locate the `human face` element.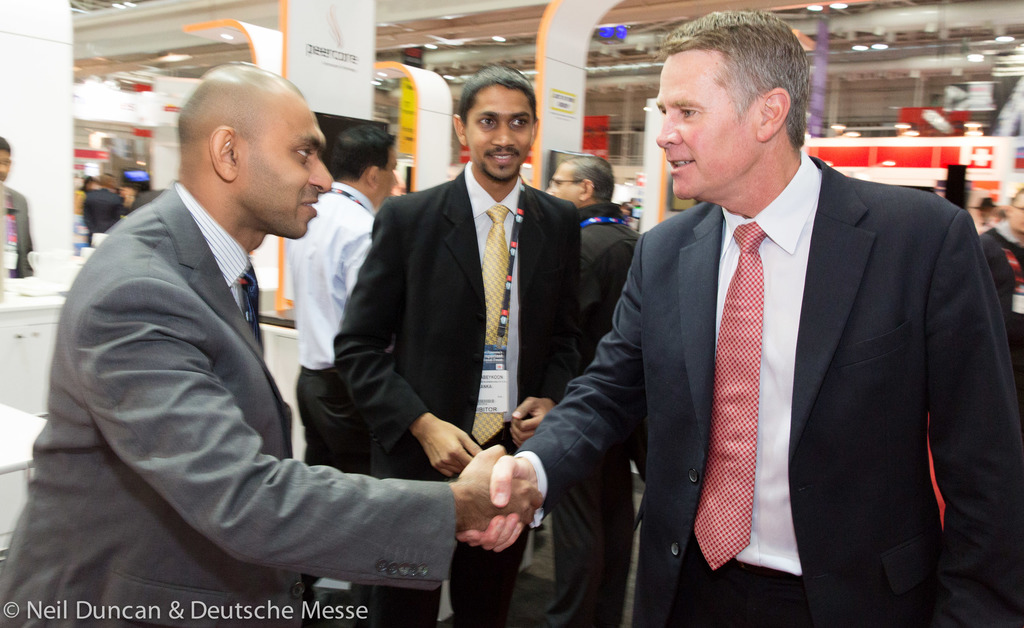
Element bbox: 231,95,333,235.
